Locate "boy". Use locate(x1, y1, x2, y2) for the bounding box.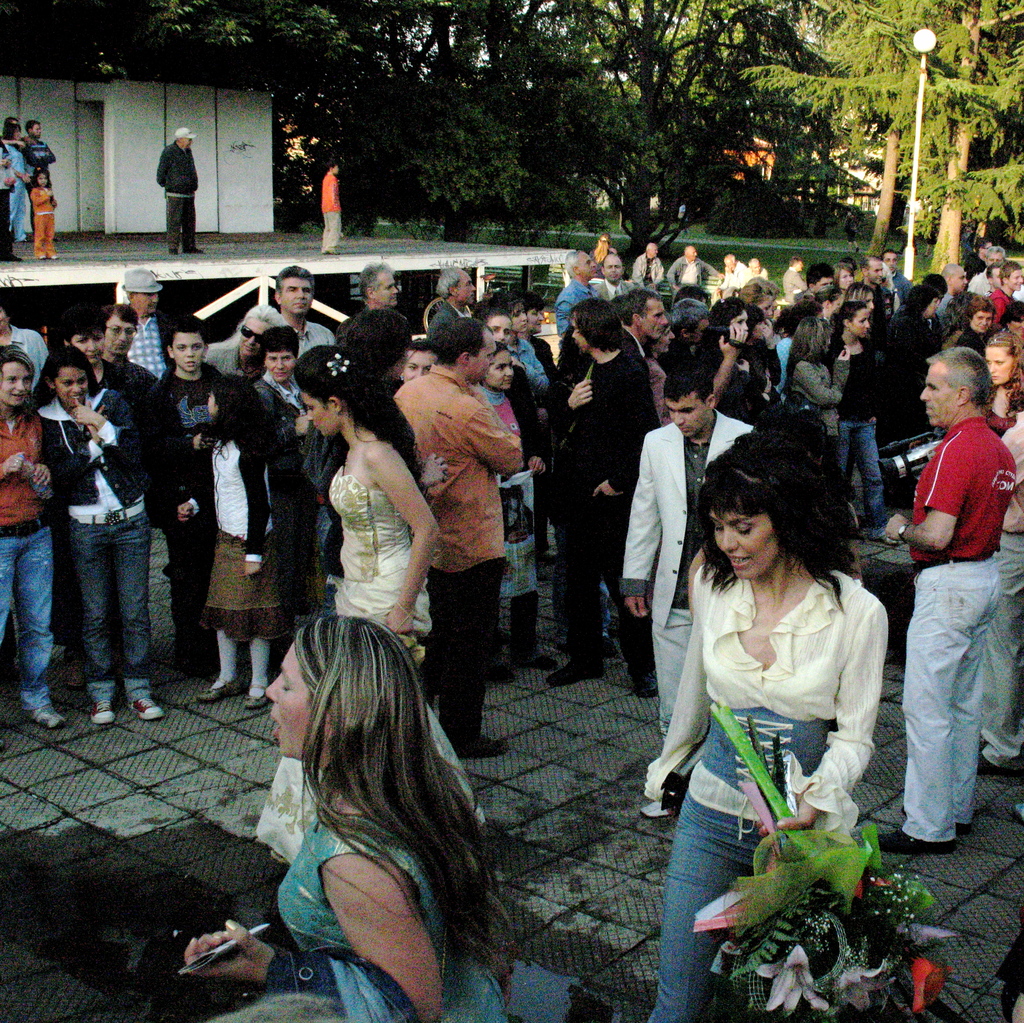
locate(139, 322, 225, 677).
